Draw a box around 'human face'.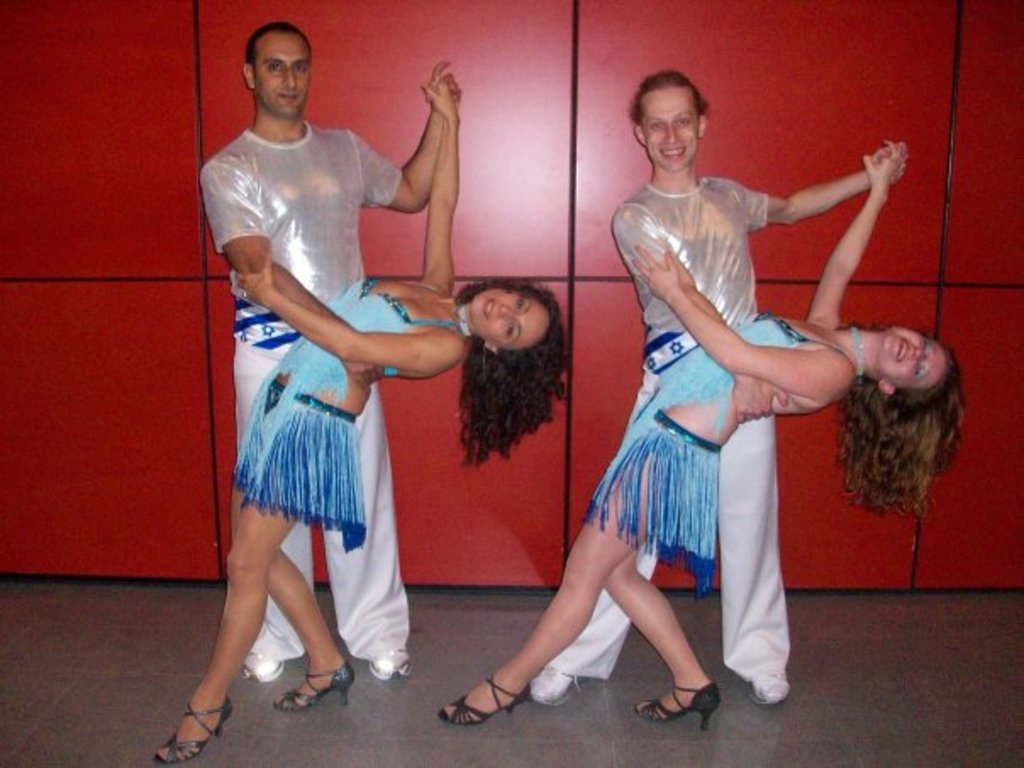
(458, 287, 563, 358).
